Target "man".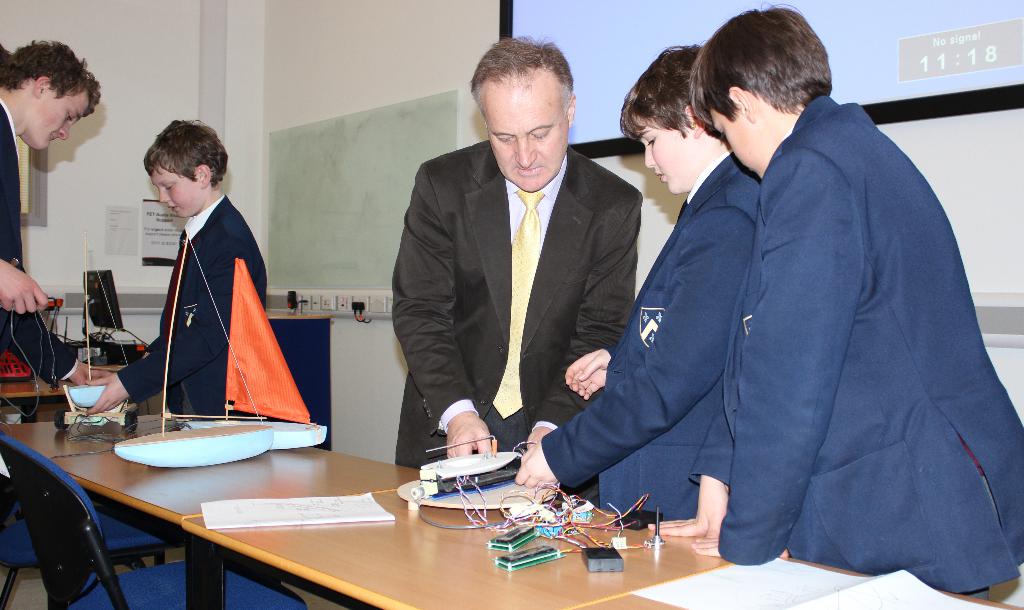
Target region: {"x1": 499, "y1": 29, "x2": 740, "y2": 525}.
